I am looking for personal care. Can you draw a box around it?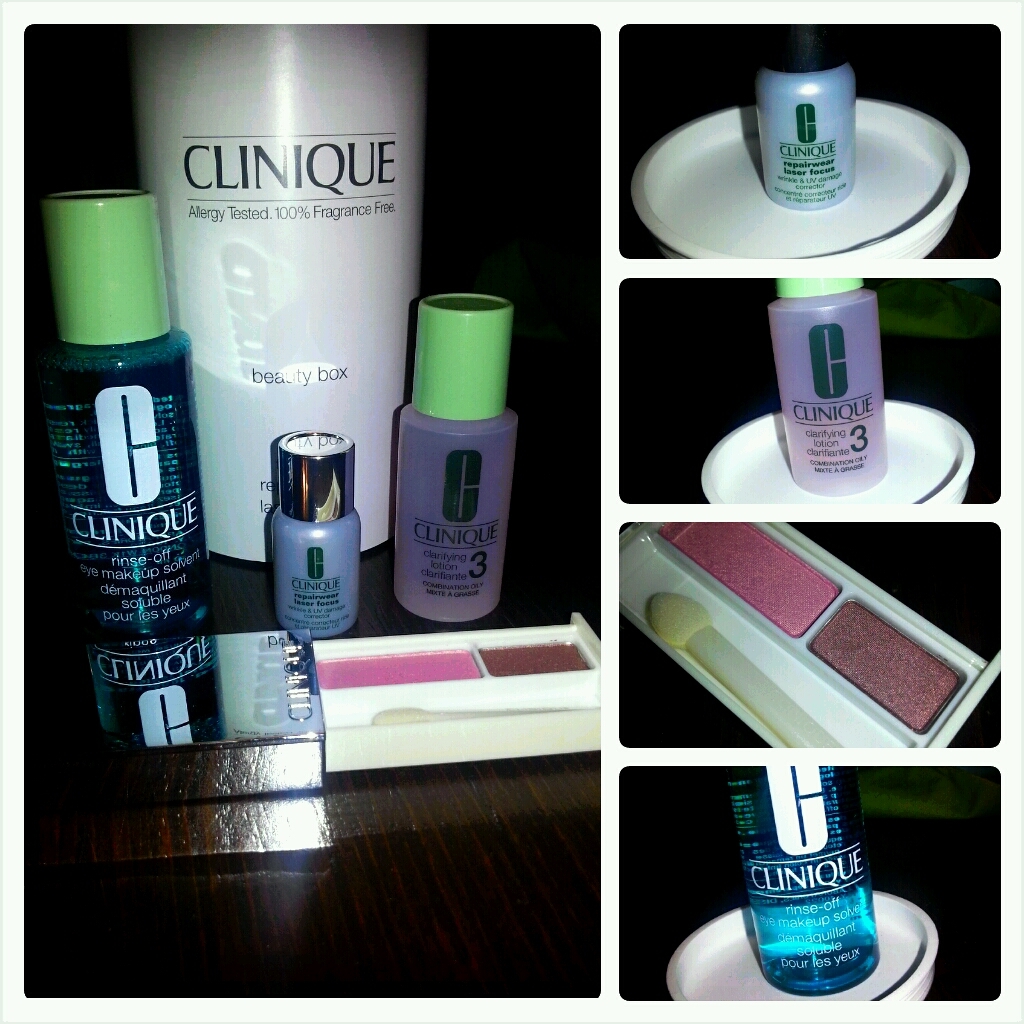
Sure, the bounding box is box(368, 690, 593, 717).
